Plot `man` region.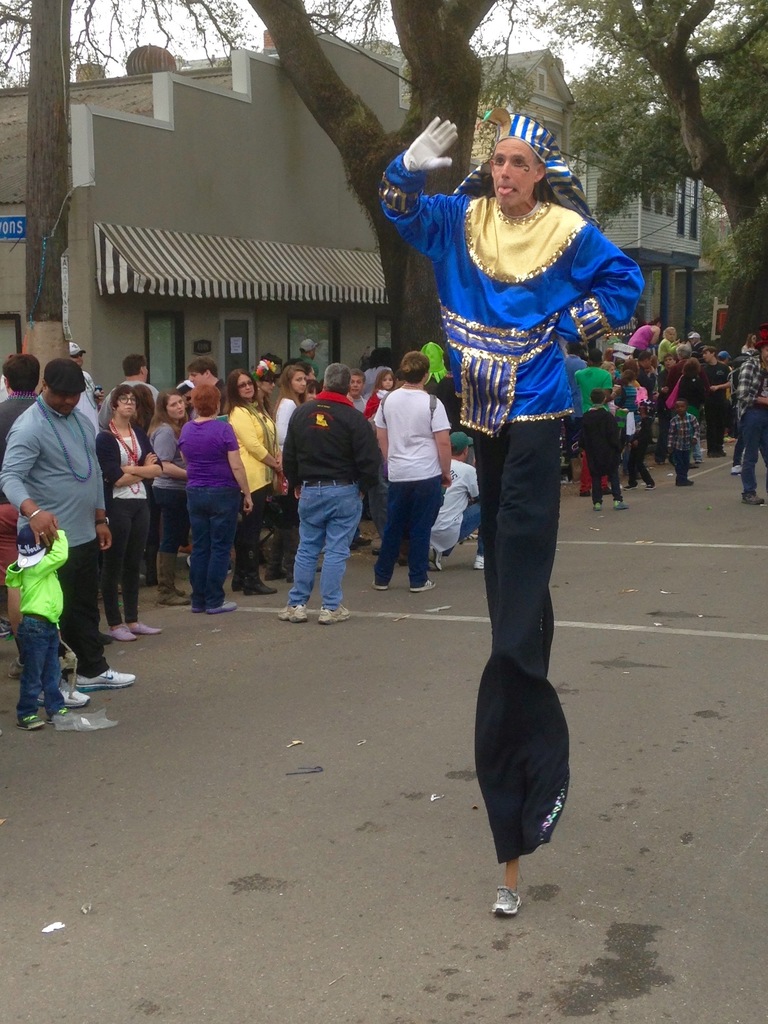
Plotted at (295, 339, 319, 378).
